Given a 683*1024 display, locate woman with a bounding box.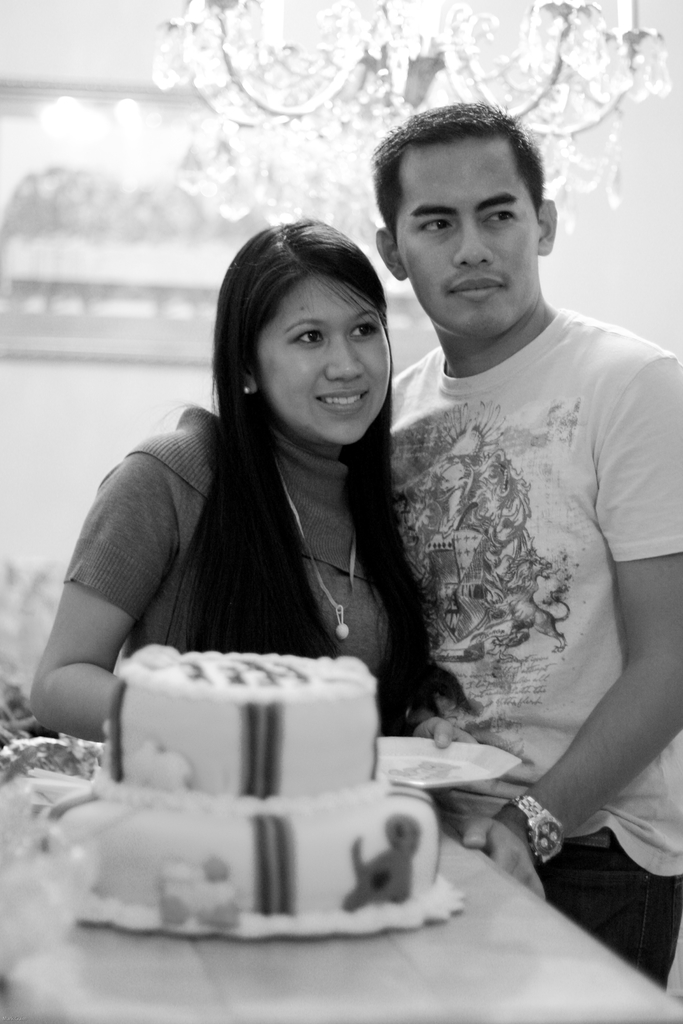
Located: rect(69, 184, 465, 800).
